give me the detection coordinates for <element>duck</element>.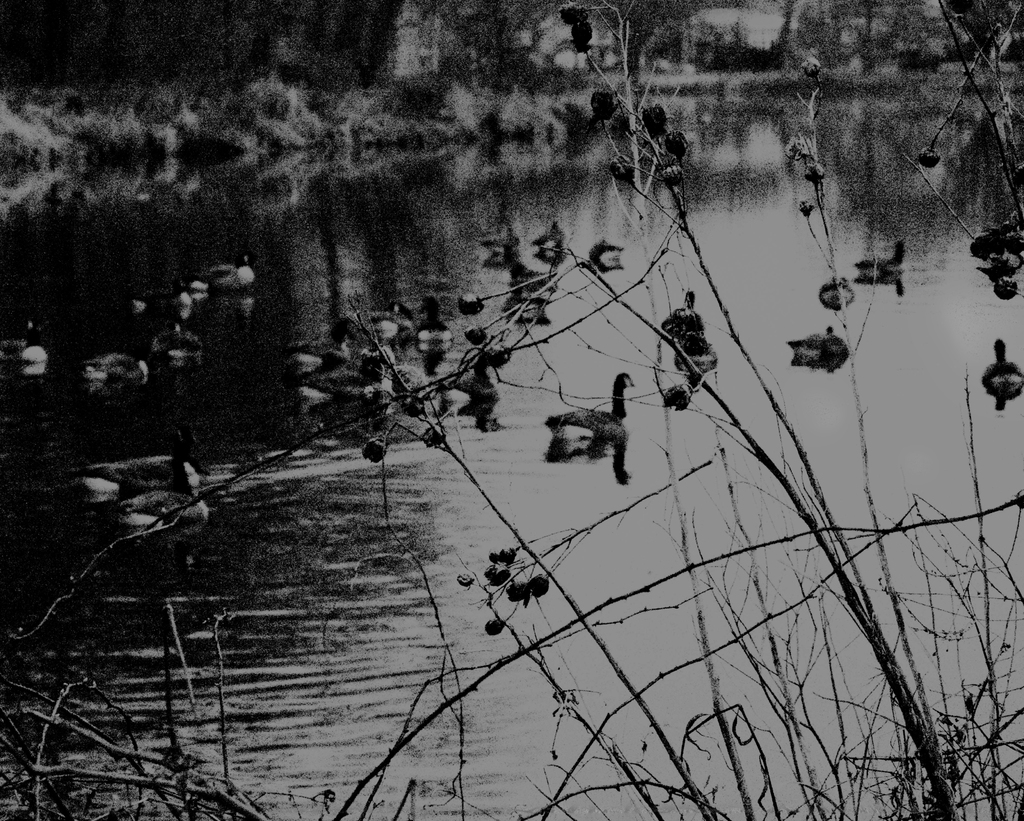
box=[785, 321, 854, 376].
